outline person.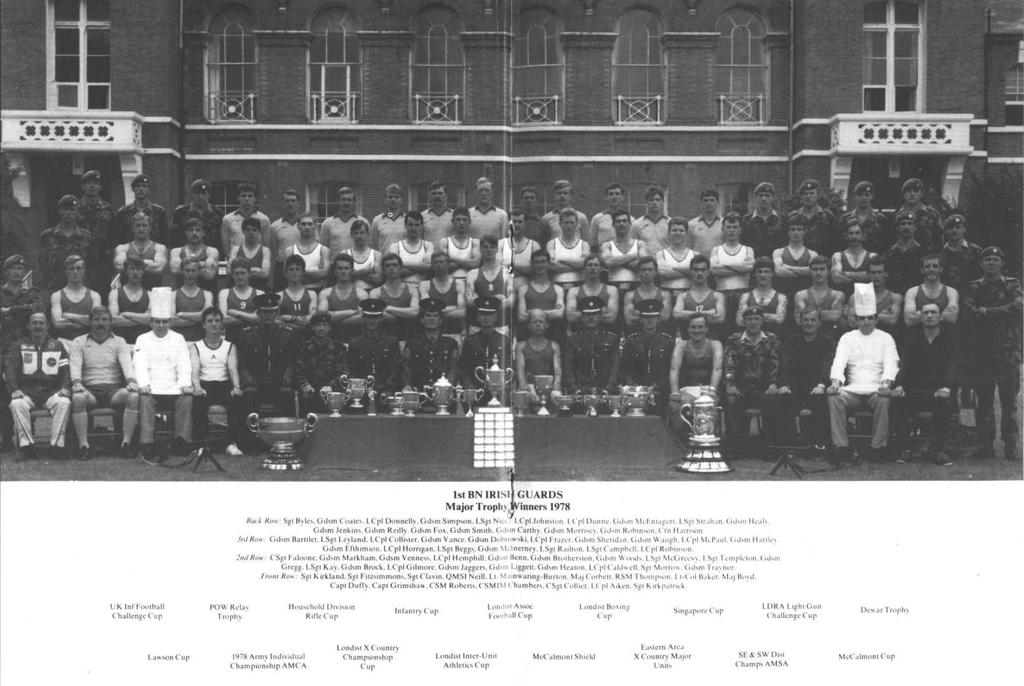
Outline: bbox(543, 206, 589, 297).
